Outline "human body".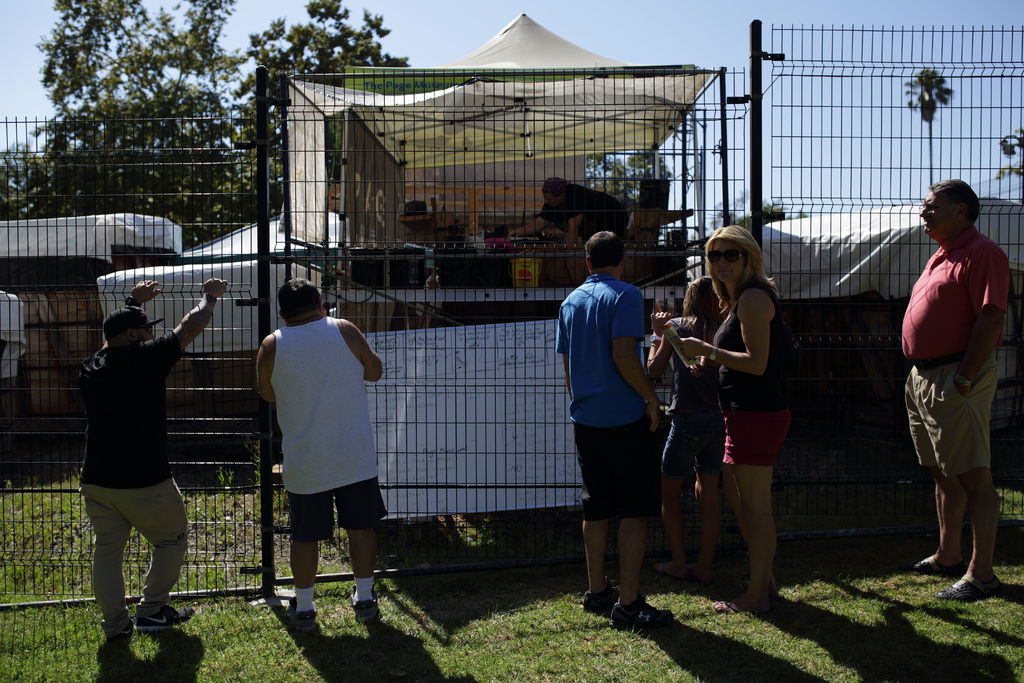
Outline: (557,273,667,636).
